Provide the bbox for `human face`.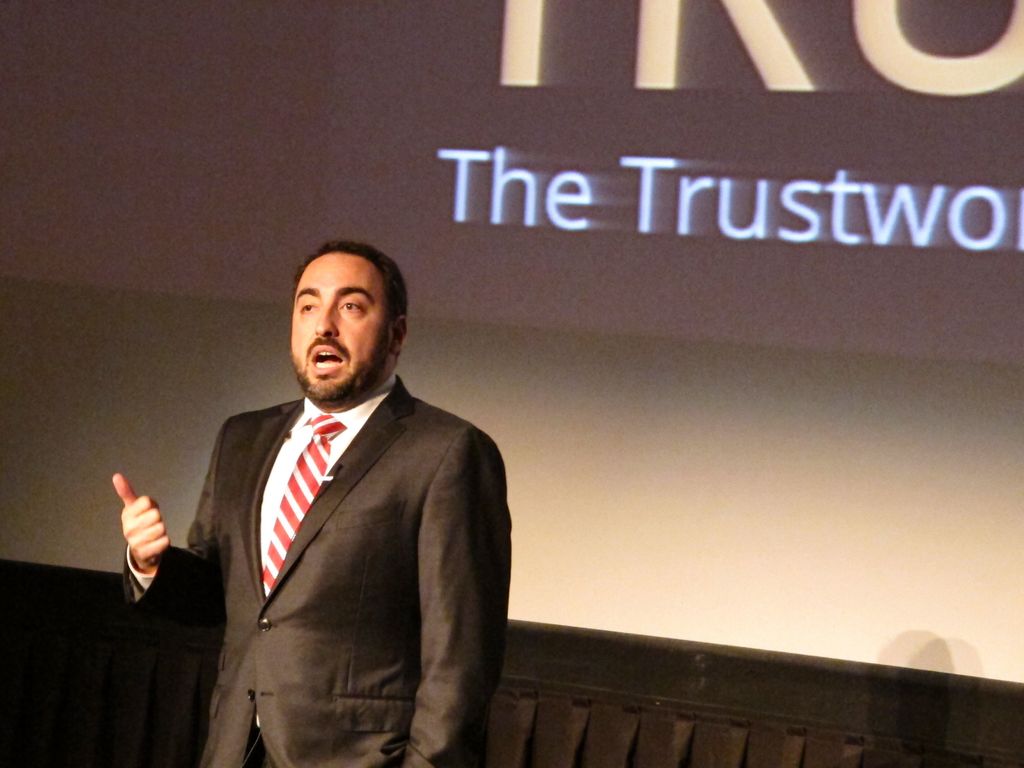
<region>291, 250, 388, 397</region>.
